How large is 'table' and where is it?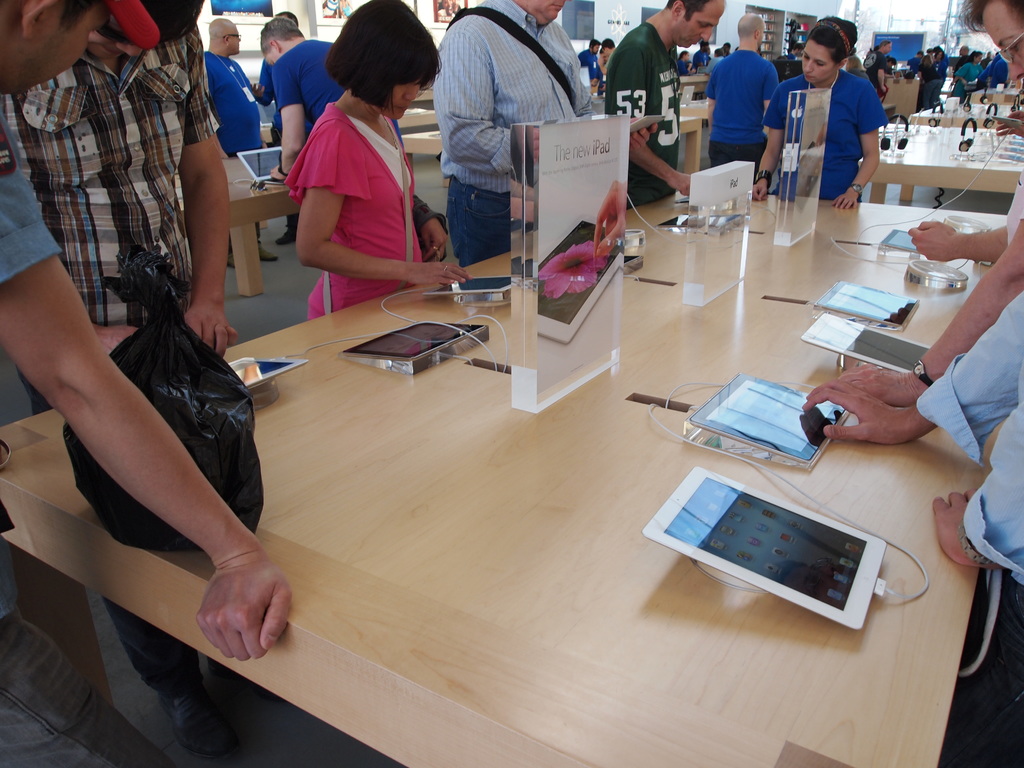
Bounding box: <box>676,71,709,92</box>.
